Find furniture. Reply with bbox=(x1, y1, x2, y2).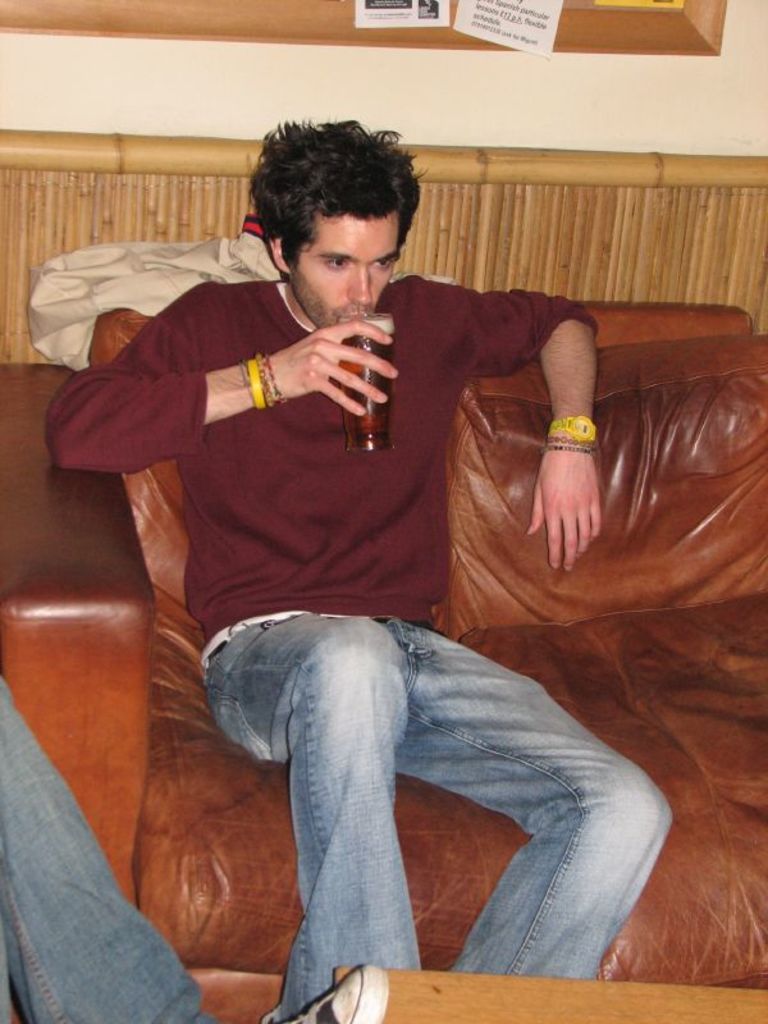
bbox=(0, 294, 767, 1023).
